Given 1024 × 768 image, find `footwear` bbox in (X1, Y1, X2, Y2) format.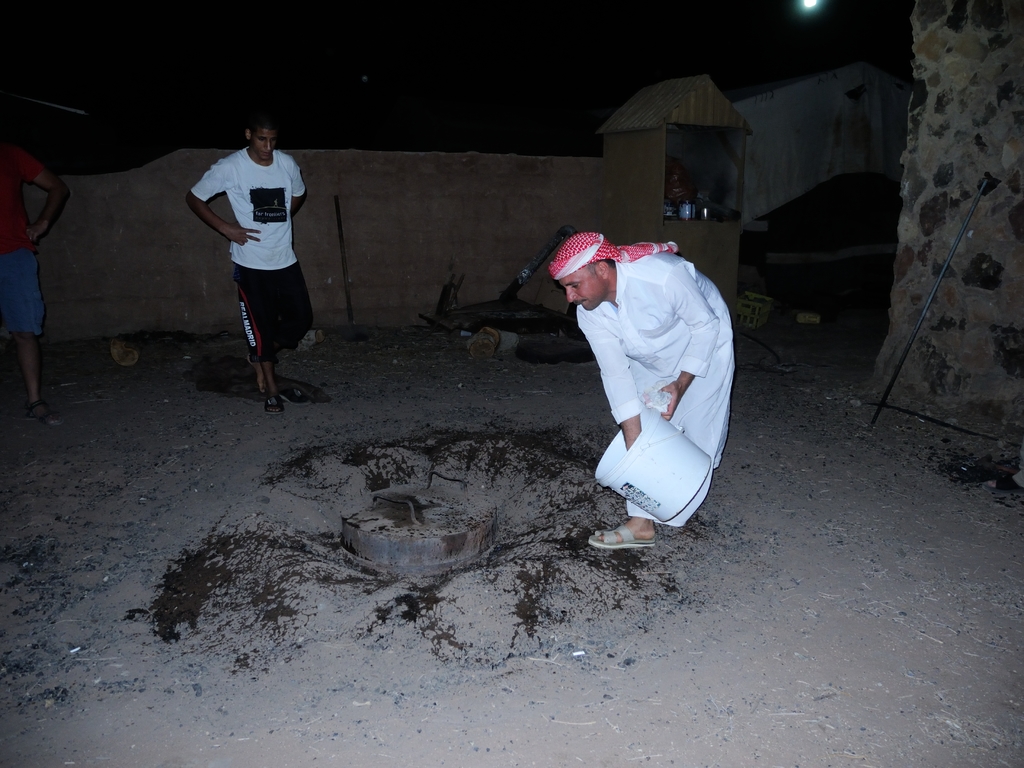
(584, 524, 658, 548).
